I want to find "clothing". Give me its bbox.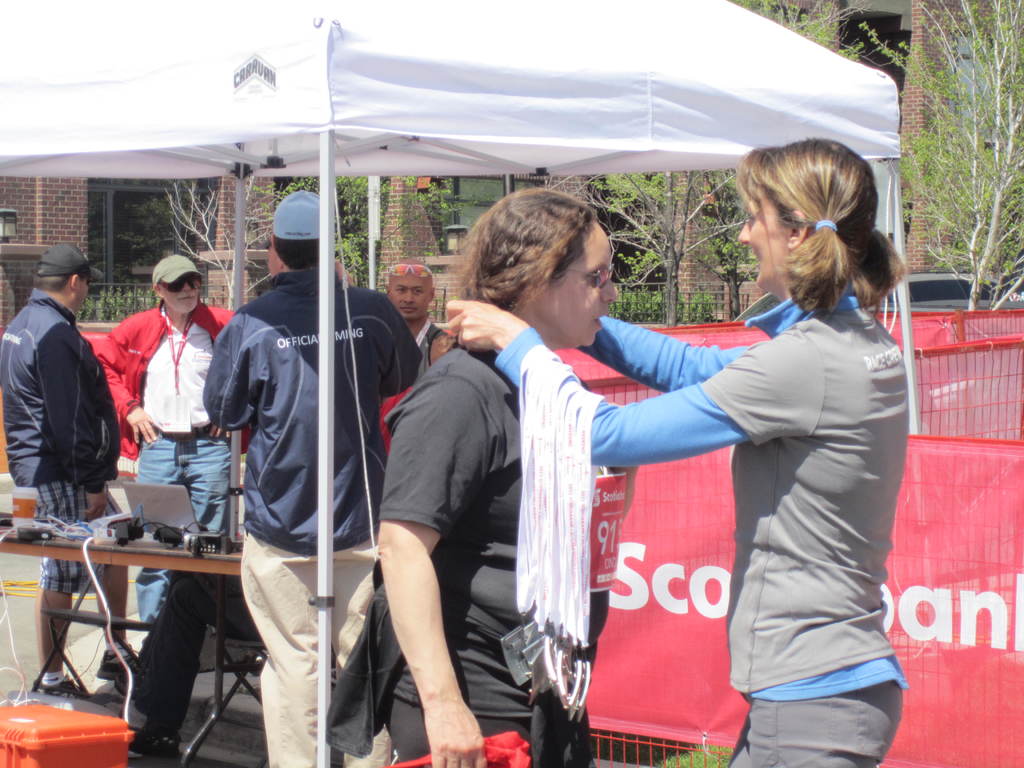
493, 289, 909, 767.
